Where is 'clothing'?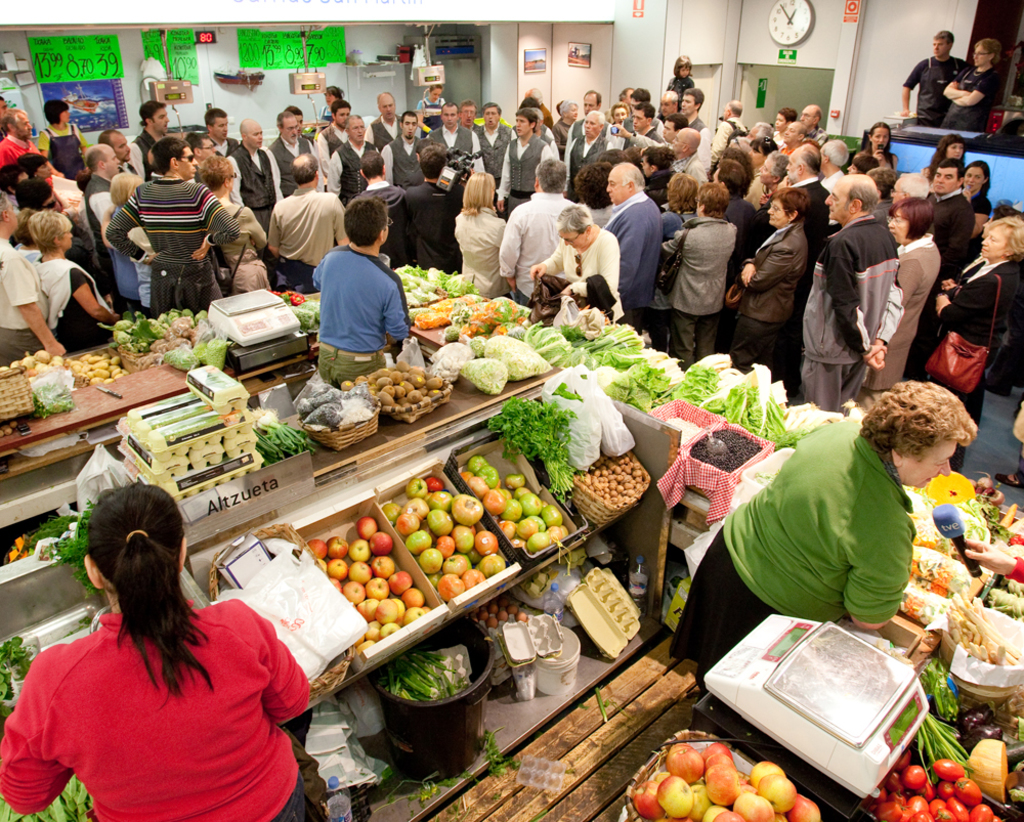
[546, 117, 571, 155].
